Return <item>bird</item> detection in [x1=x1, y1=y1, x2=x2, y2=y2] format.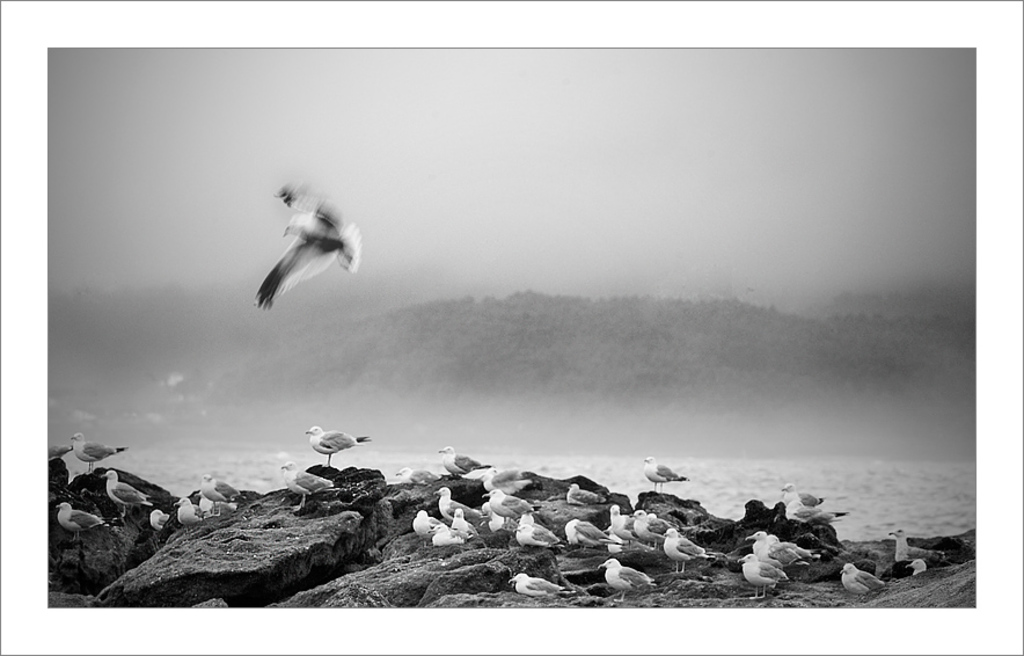
[x1=199, y1=474, x2=247, y2=518].
